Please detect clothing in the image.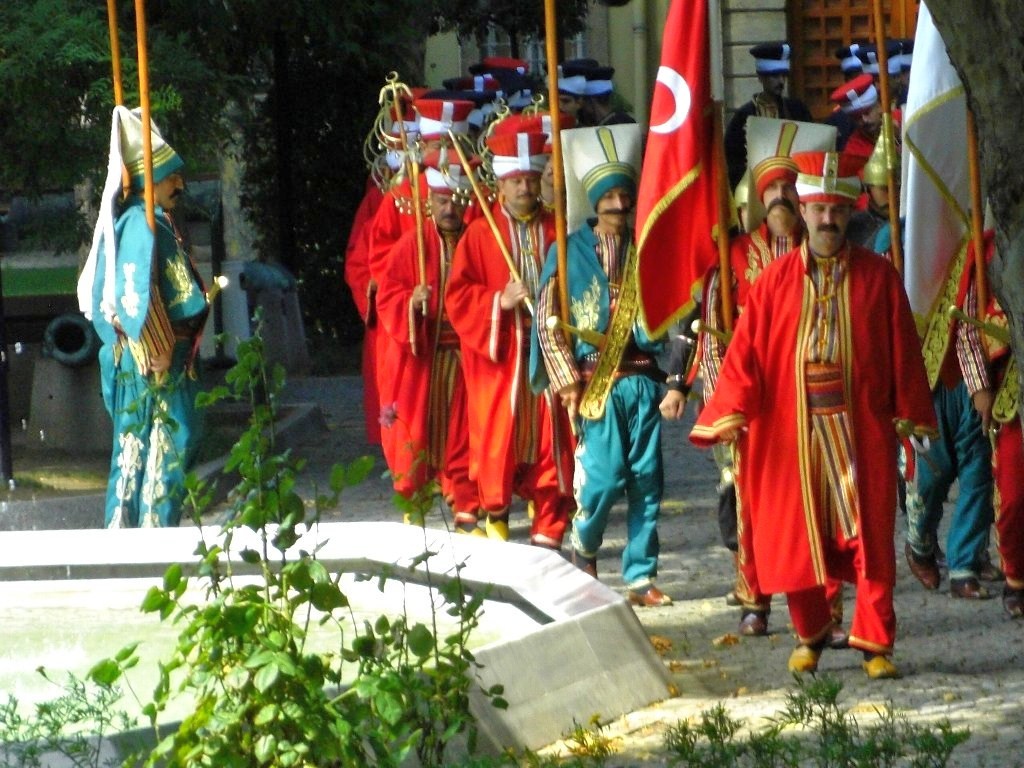
x1=898 y1=304 x2=999 y2=589.
